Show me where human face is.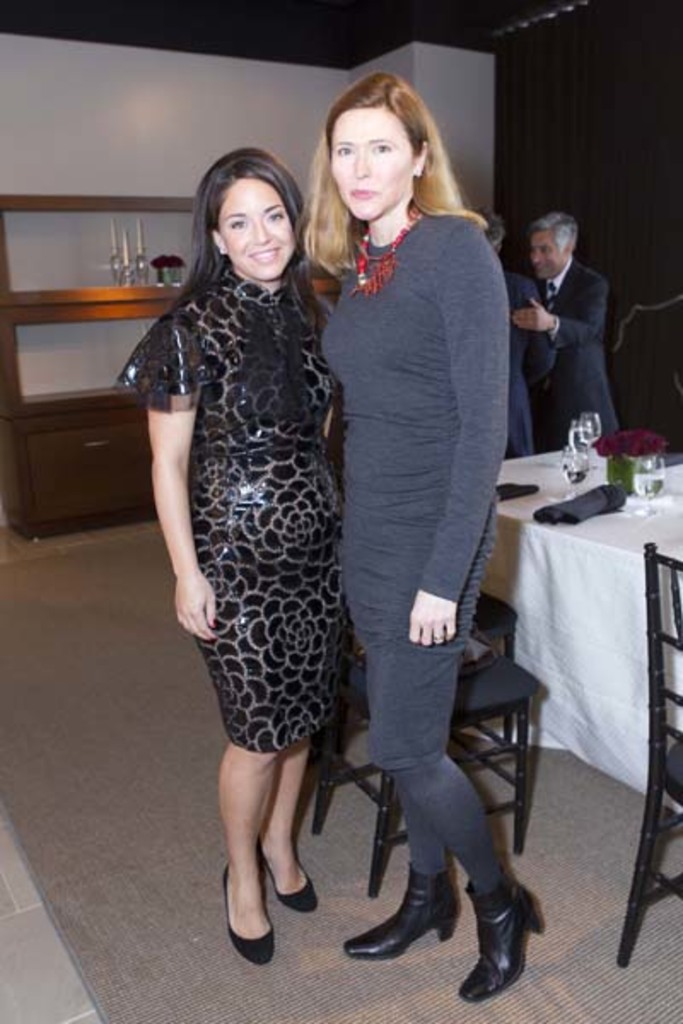
human face is at 326 106 415 227.
